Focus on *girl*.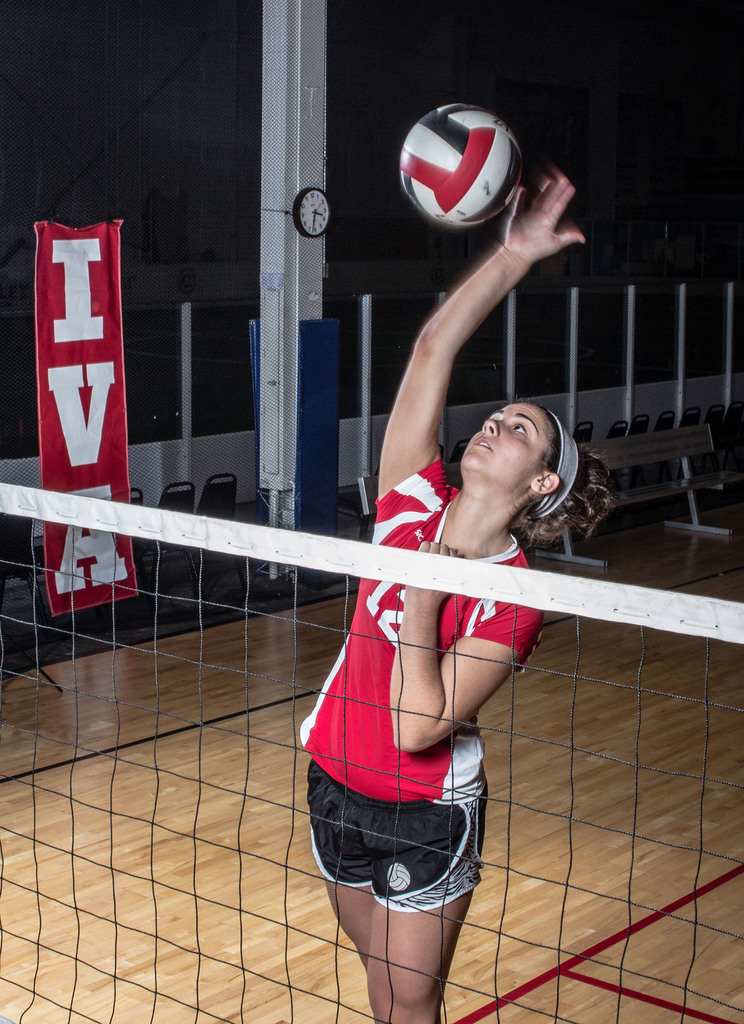
Focused at <box>296,164,621,1023</box>.
